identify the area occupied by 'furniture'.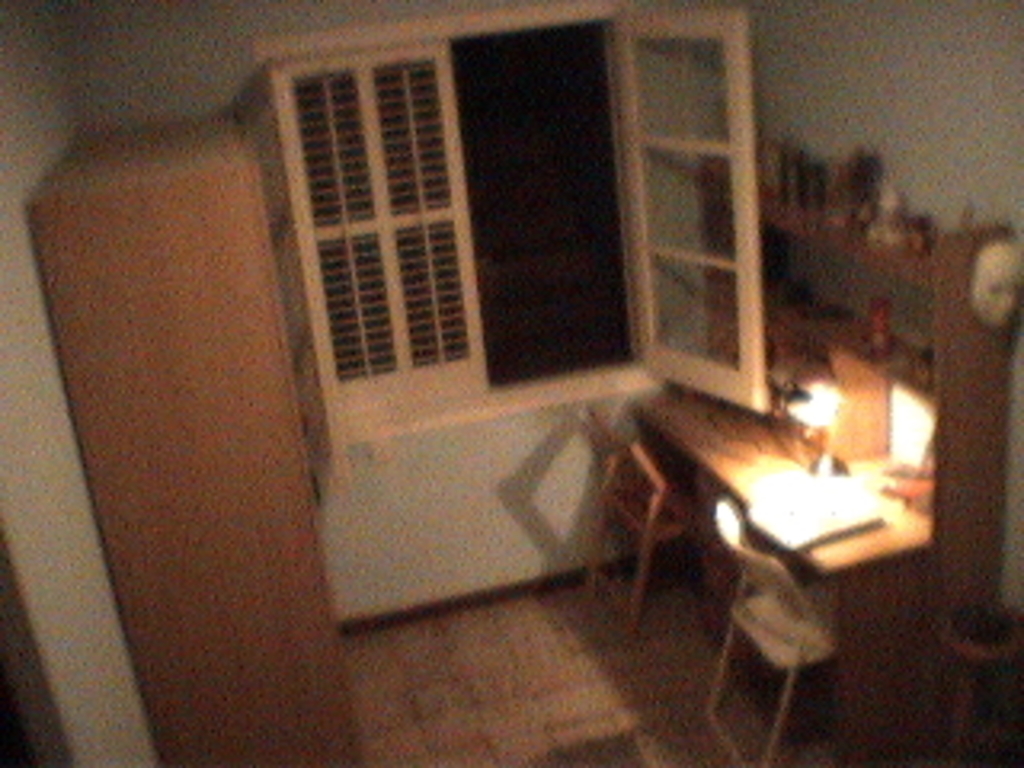
Area: 640:154:1014:765.
